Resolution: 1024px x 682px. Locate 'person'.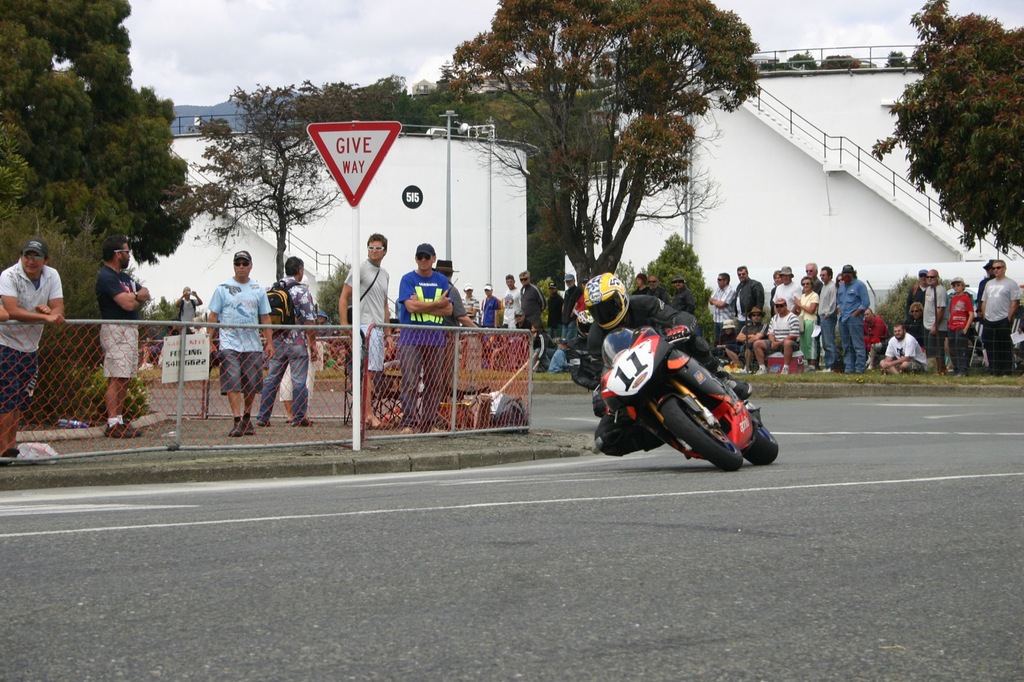
region(168, 286, 201, 329).
